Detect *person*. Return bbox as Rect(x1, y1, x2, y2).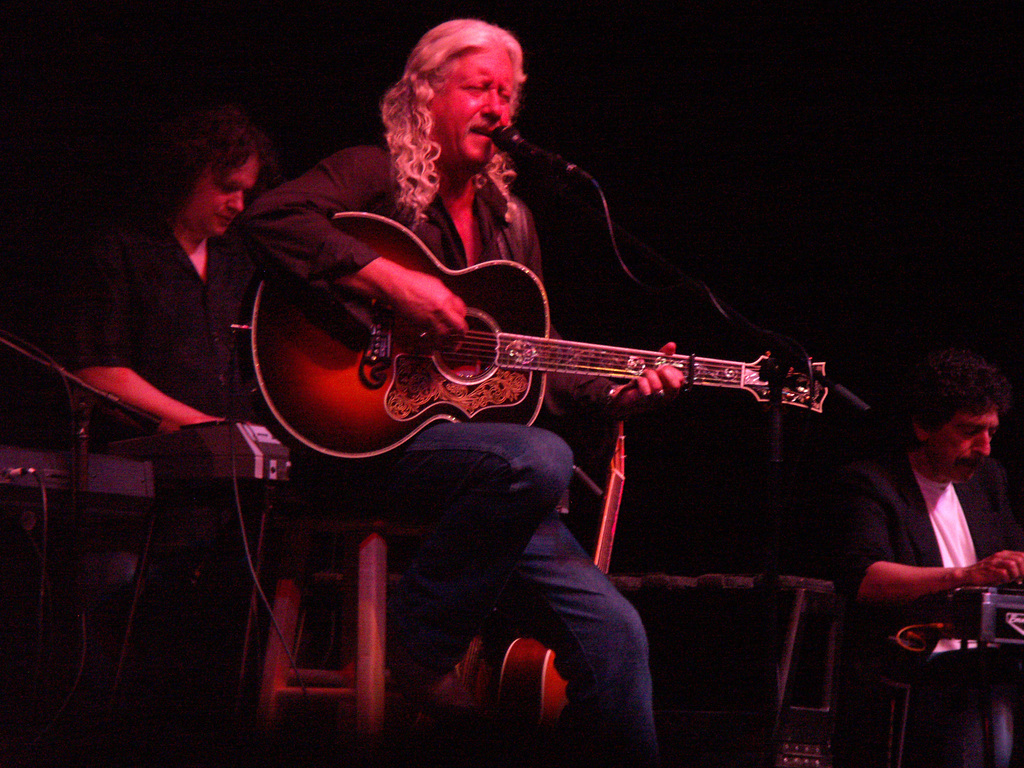
Rect(67, 97, 289, 433).
